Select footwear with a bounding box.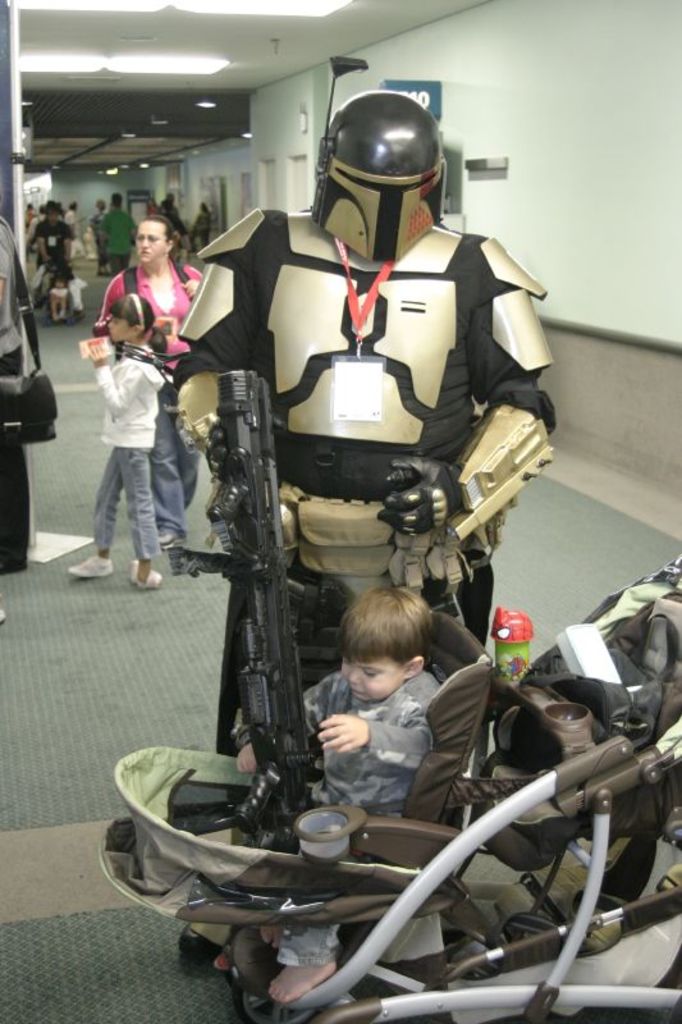
locate(156, 529, 184, 550).
